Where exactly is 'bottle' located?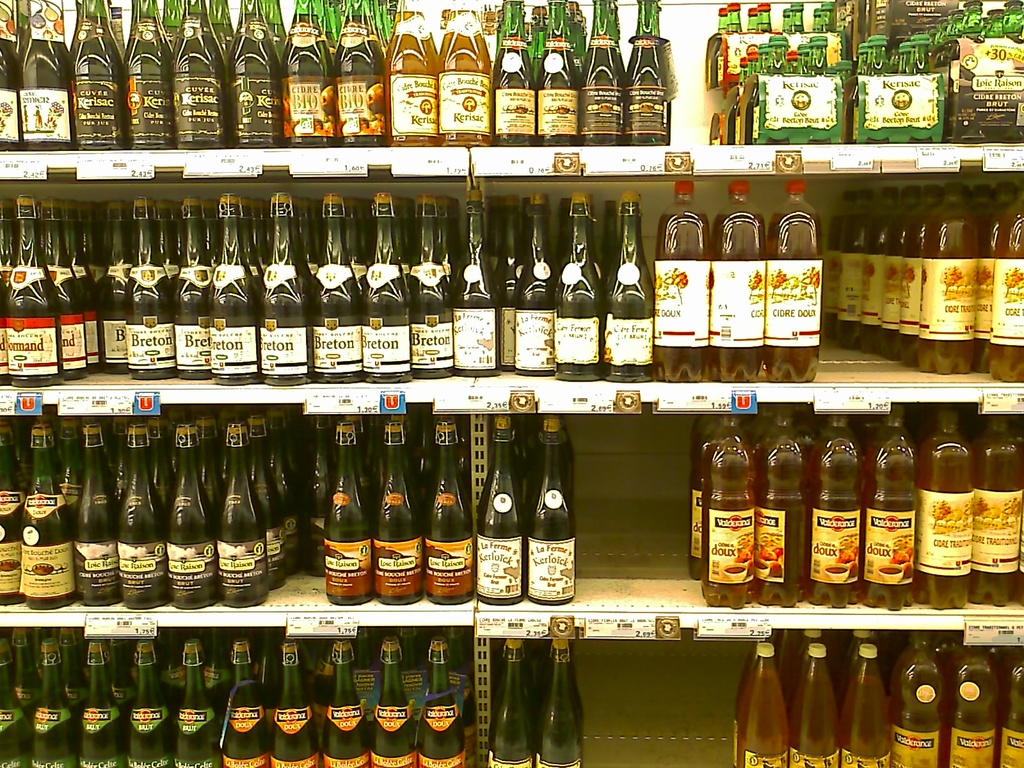
Its bounding box is select_region(761, 178, 819, 381).
